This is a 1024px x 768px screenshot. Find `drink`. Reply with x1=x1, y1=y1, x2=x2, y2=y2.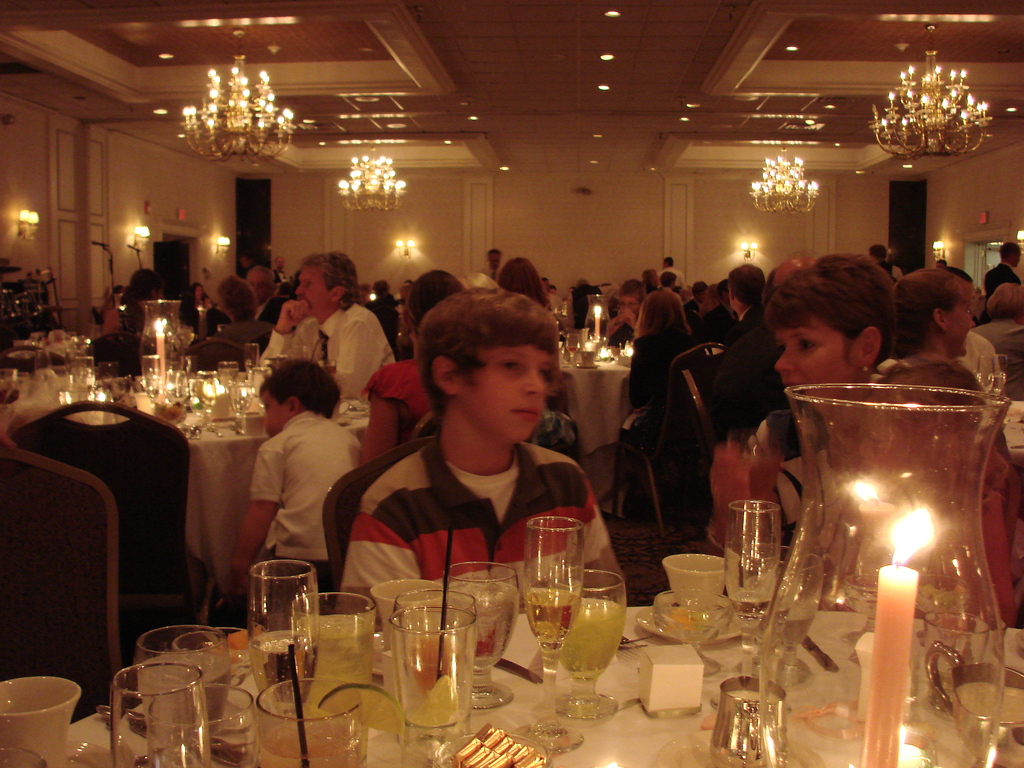
x1=731, y1=689, x2=778, y2=708.
